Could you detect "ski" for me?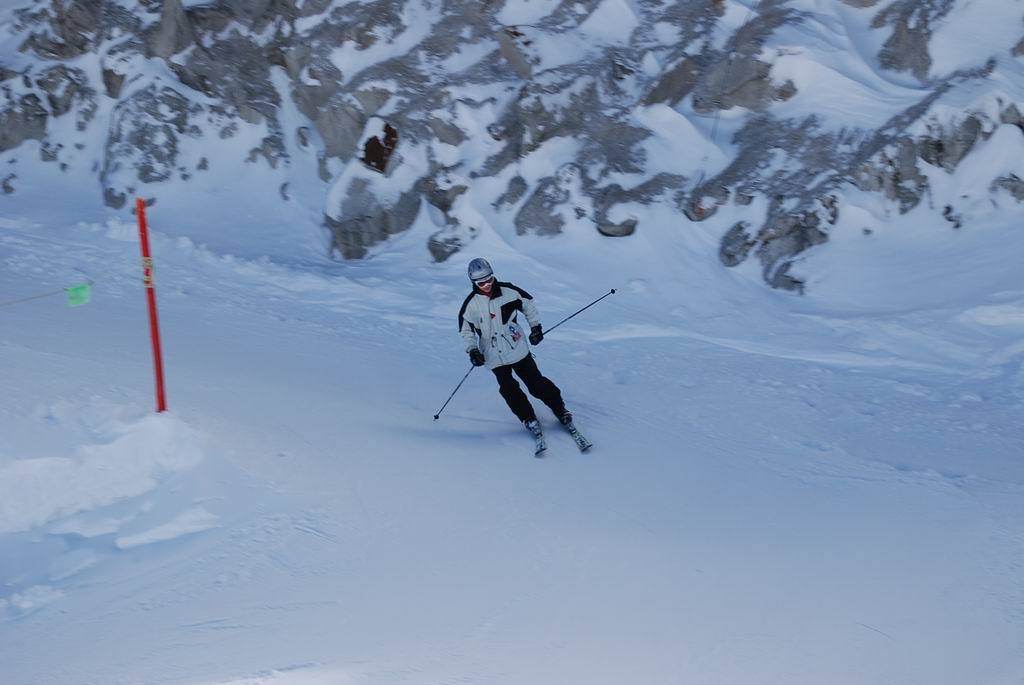
Detection result: {"x1": 530, "y1": 431, "x2": 551, "y2": 459}.
